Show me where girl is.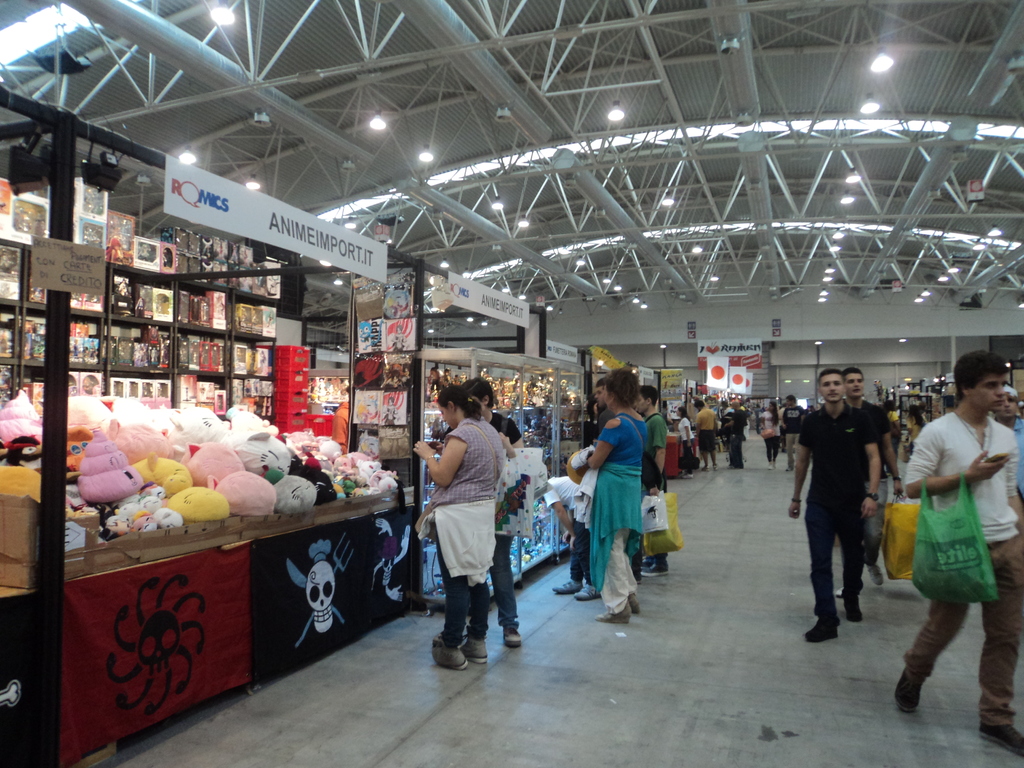
girl is at Rect(755, 400, 781, 472).
